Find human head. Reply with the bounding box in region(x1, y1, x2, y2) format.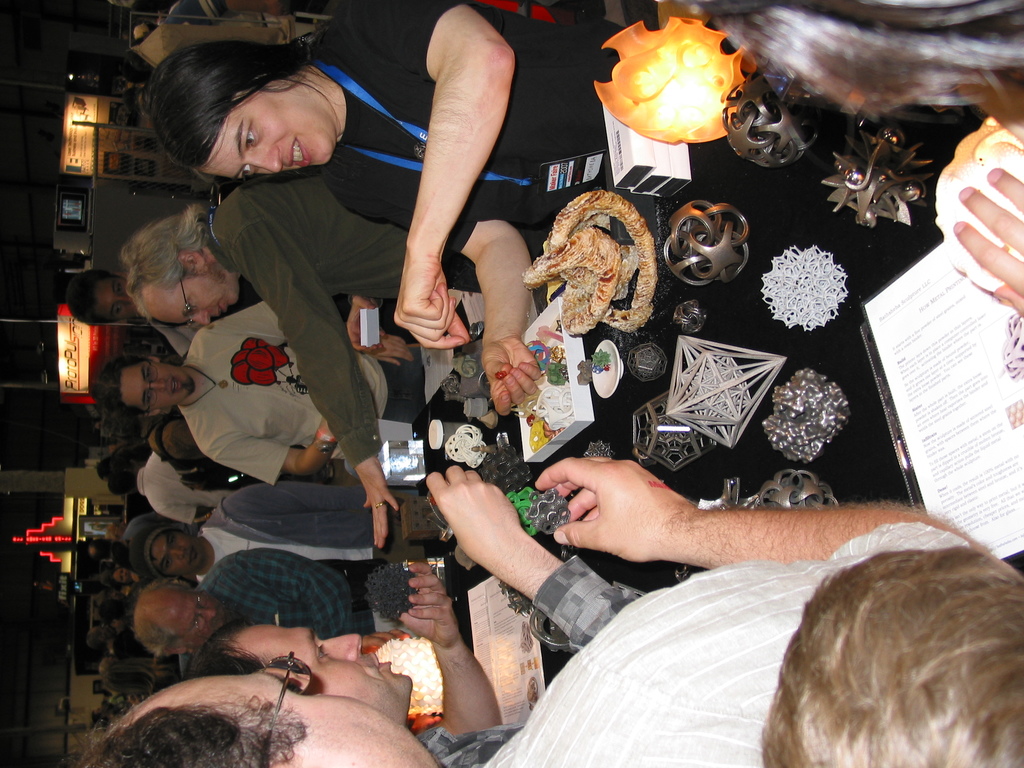
region(150, 45, 335, 164).
